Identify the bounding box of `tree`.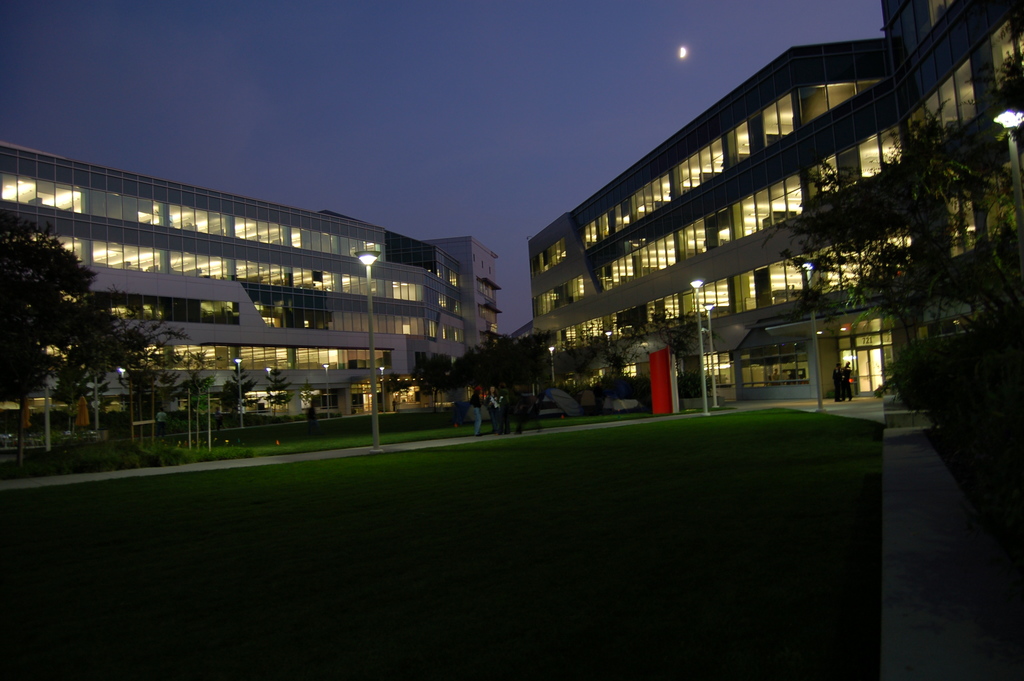
locate(403, 341, 535, 438).
